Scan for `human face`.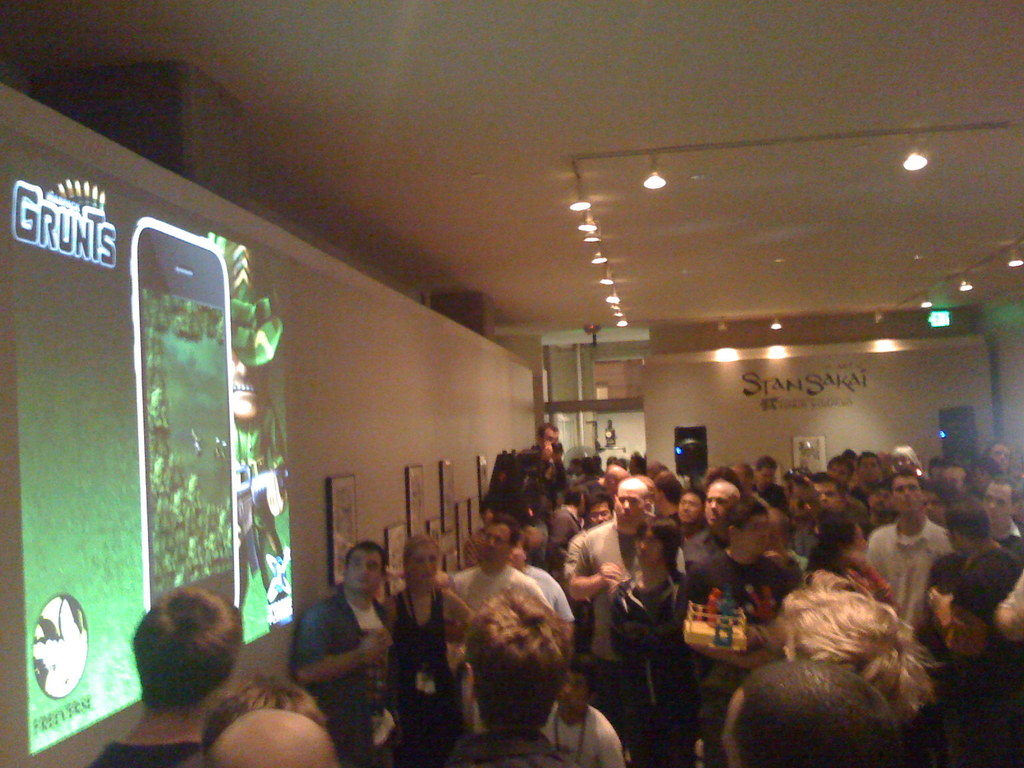
Scan result: <region>705, 481, 742, 528</region>.
